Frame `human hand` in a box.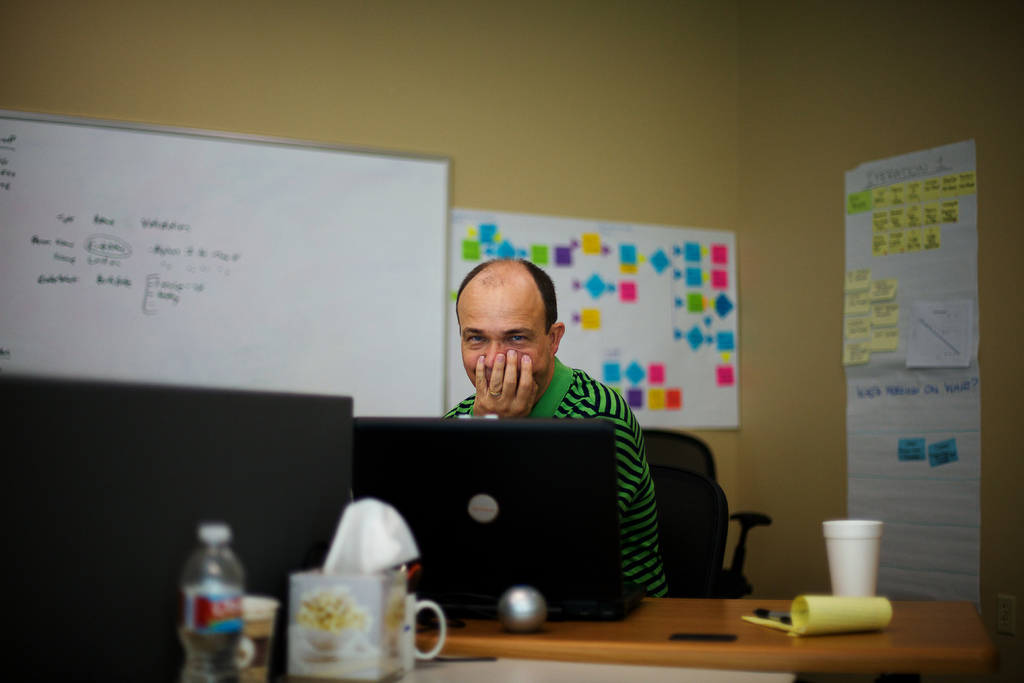
box=[458, 337, 555, 402].
